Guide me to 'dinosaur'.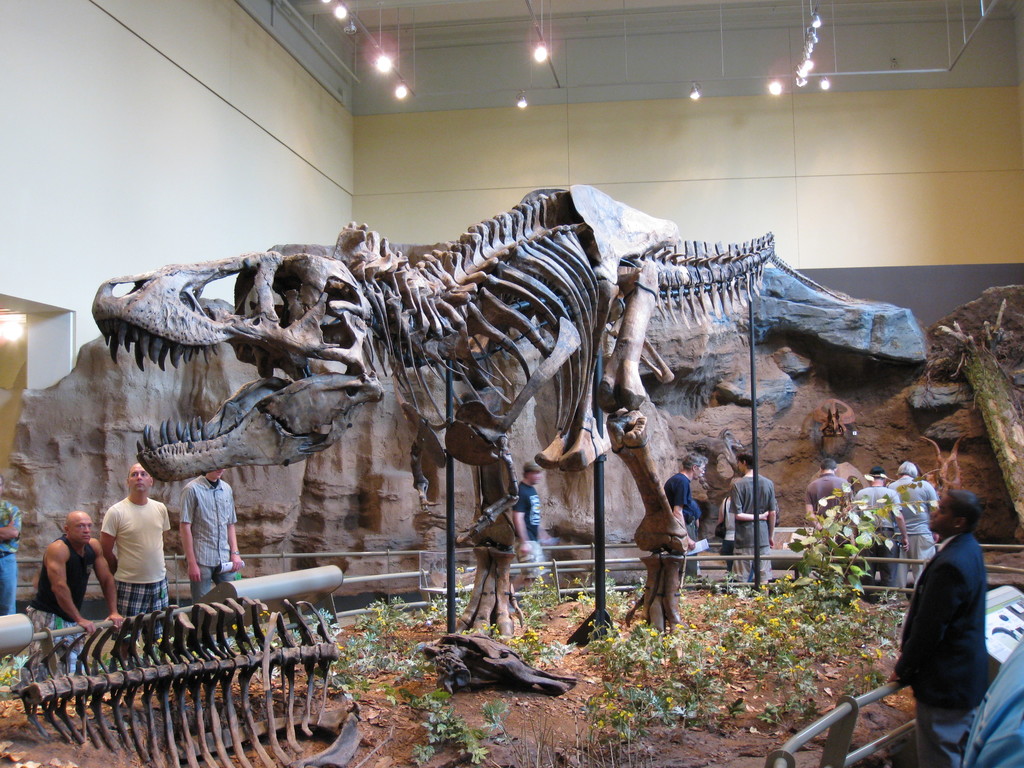
Guidance: {"x1": 89, "y1": 182, "x2": 858, "y2": 644}.
